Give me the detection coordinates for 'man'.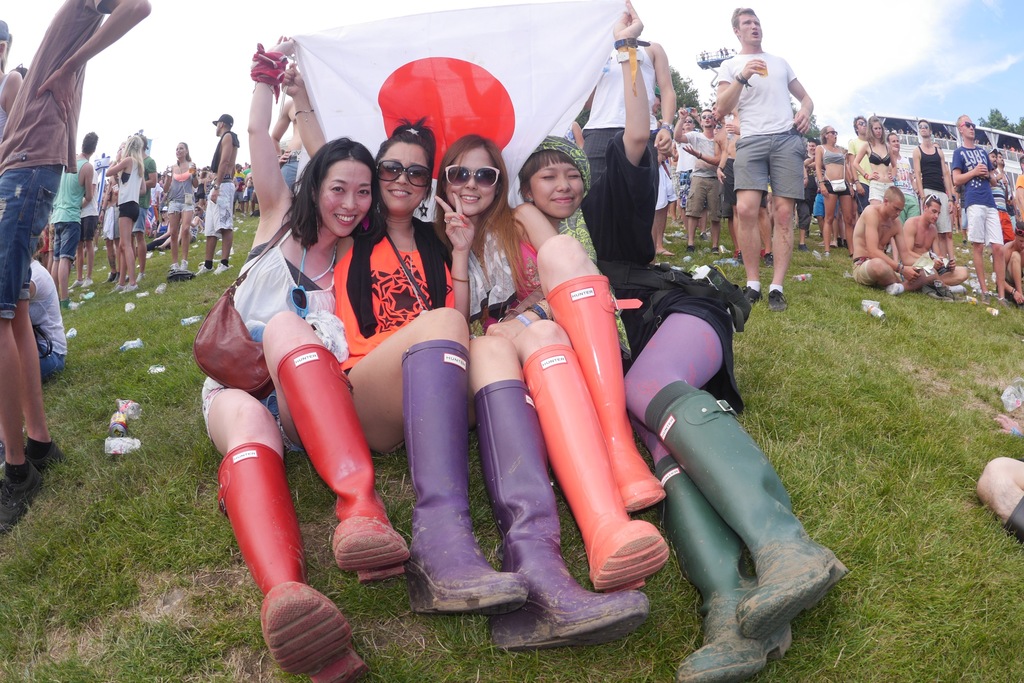
region(945, 111, 1011, 309).
